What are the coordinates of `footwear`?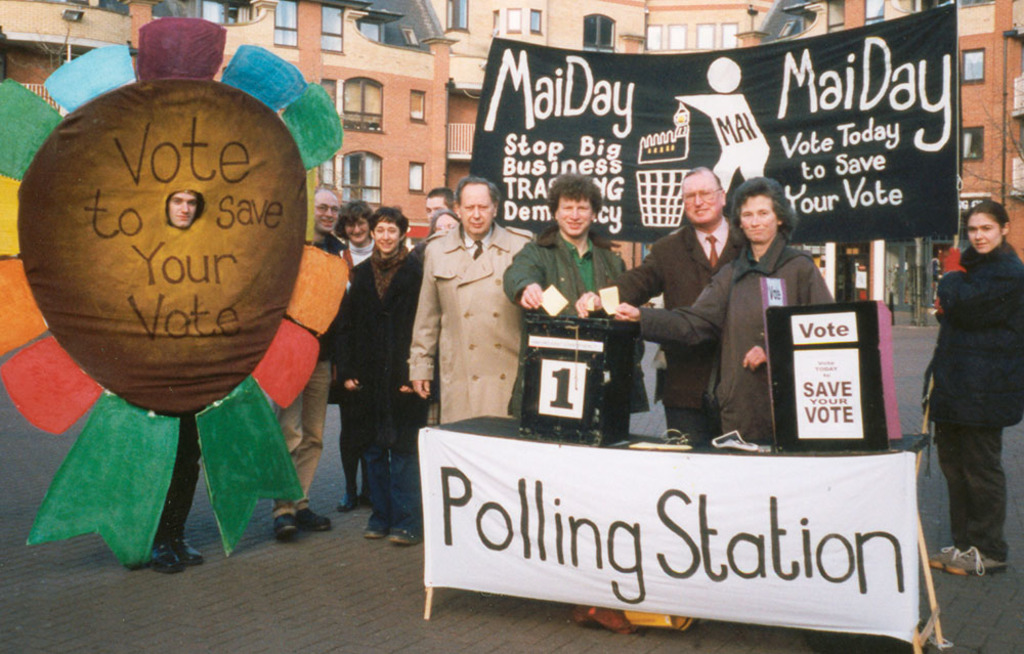
[362, 527, 384, 542].
